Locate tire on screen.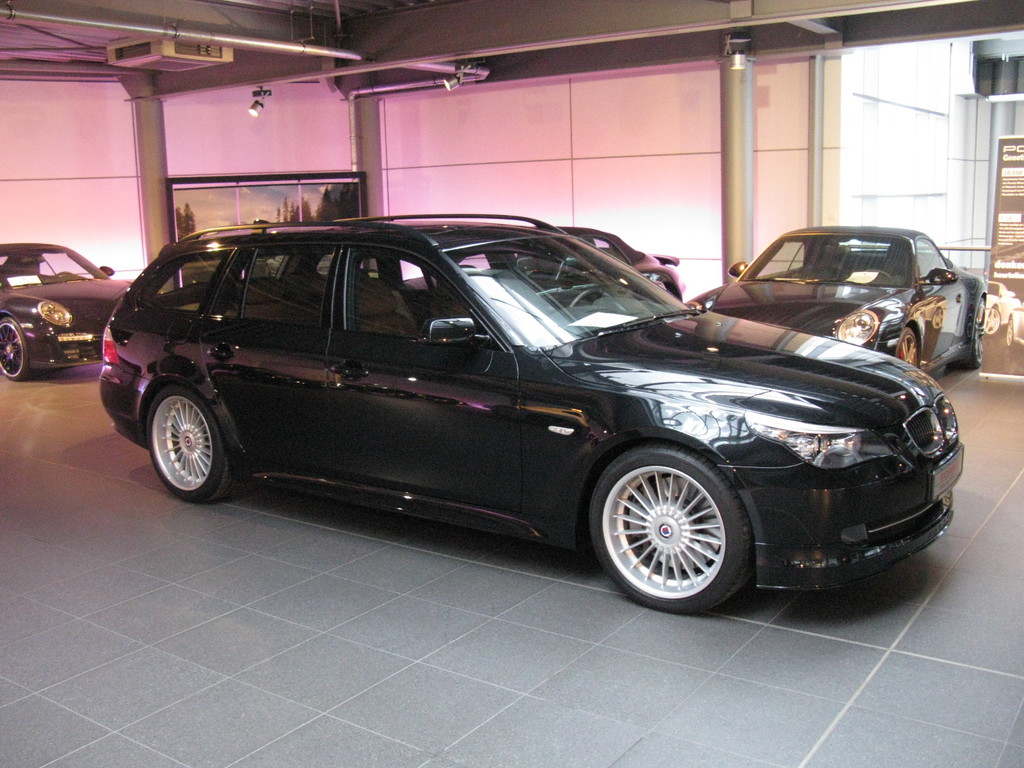
On screen at <box>944,292,986,367</box>.
